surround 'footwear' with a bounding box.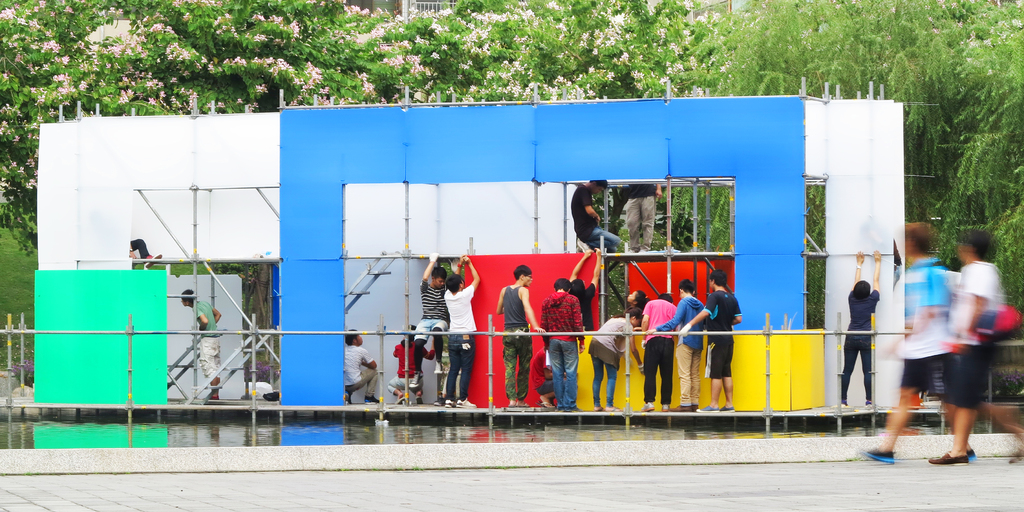
BBox(505, 401, 516, 409).
